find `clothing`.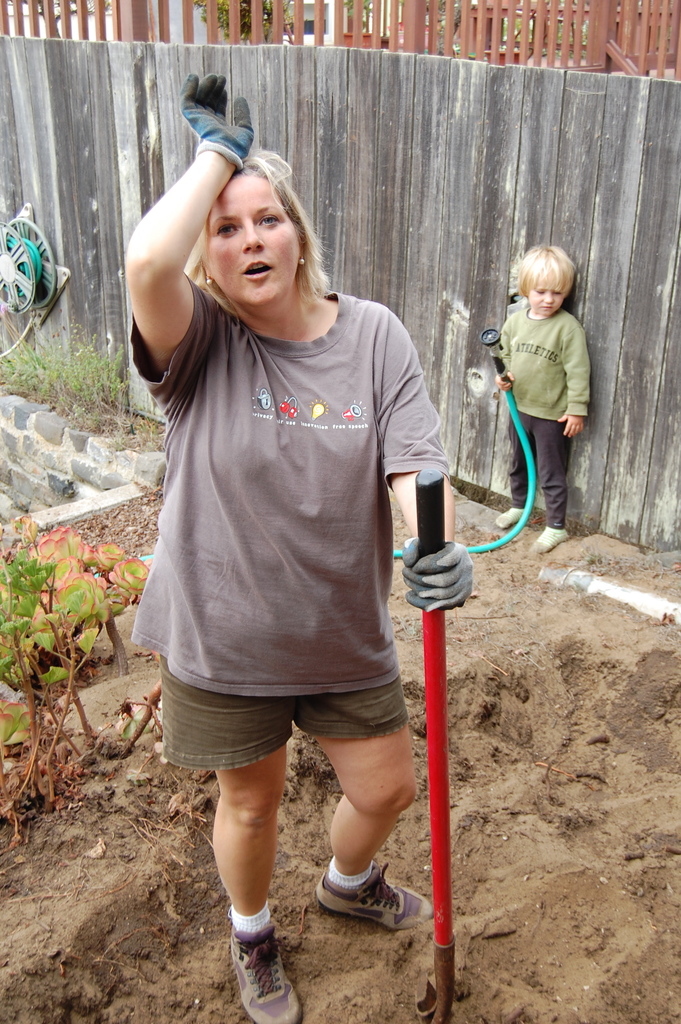
Rect(490, 312, 593, 424).
